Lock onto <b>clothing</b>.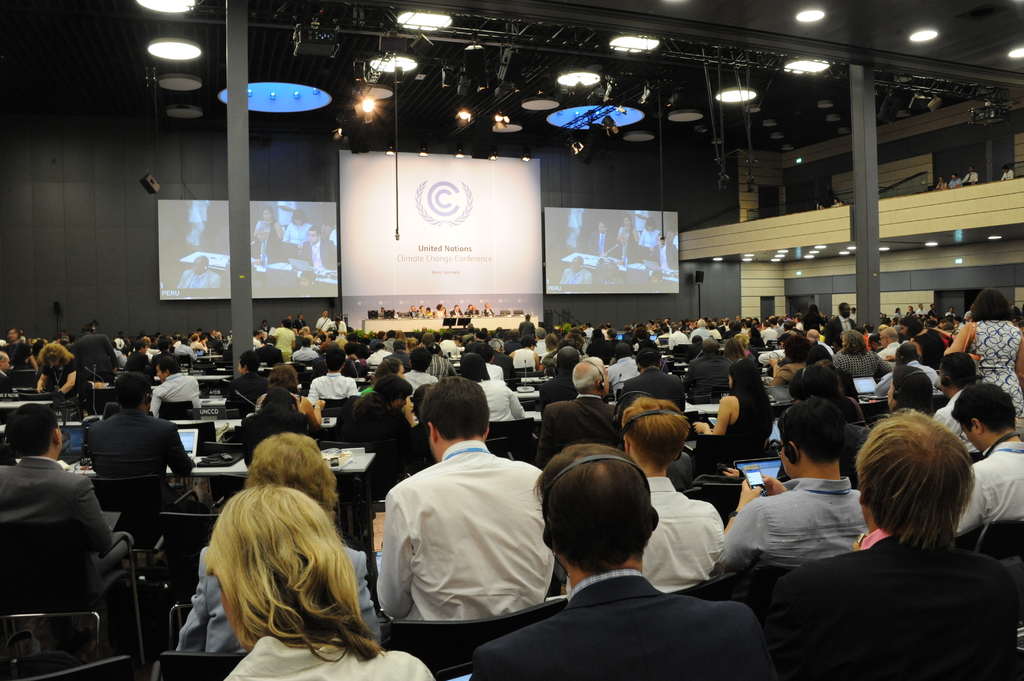
Locked: {"left": 177, "top": 268, "right": 224, "bottom": 289}.
